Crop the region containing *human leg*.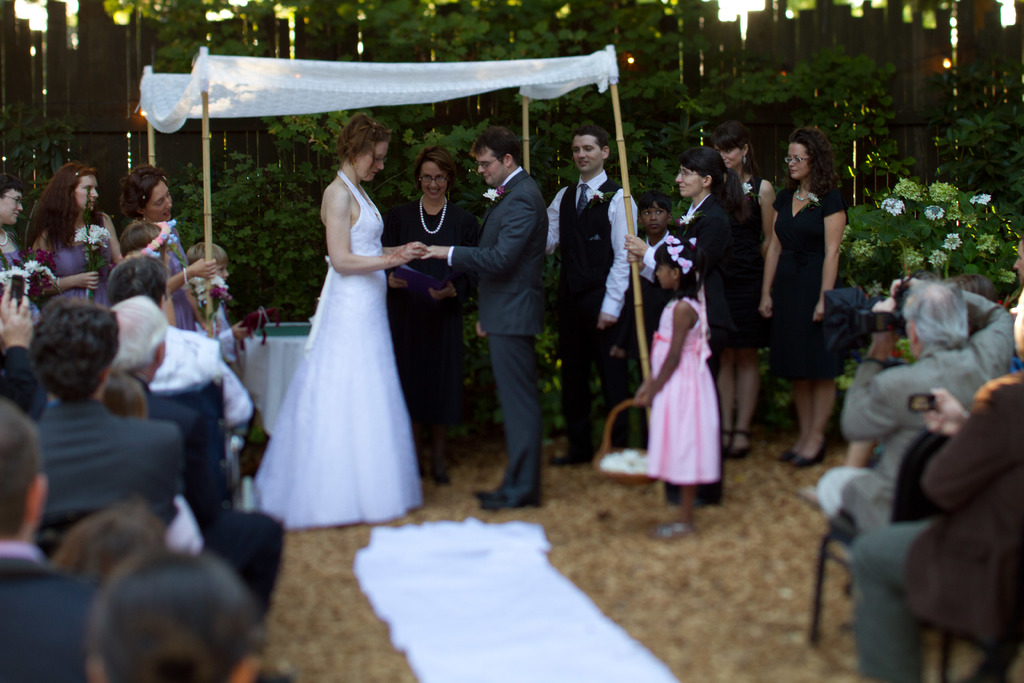
Crop region: x1=780 y1=381 x2=844 y2=468.
